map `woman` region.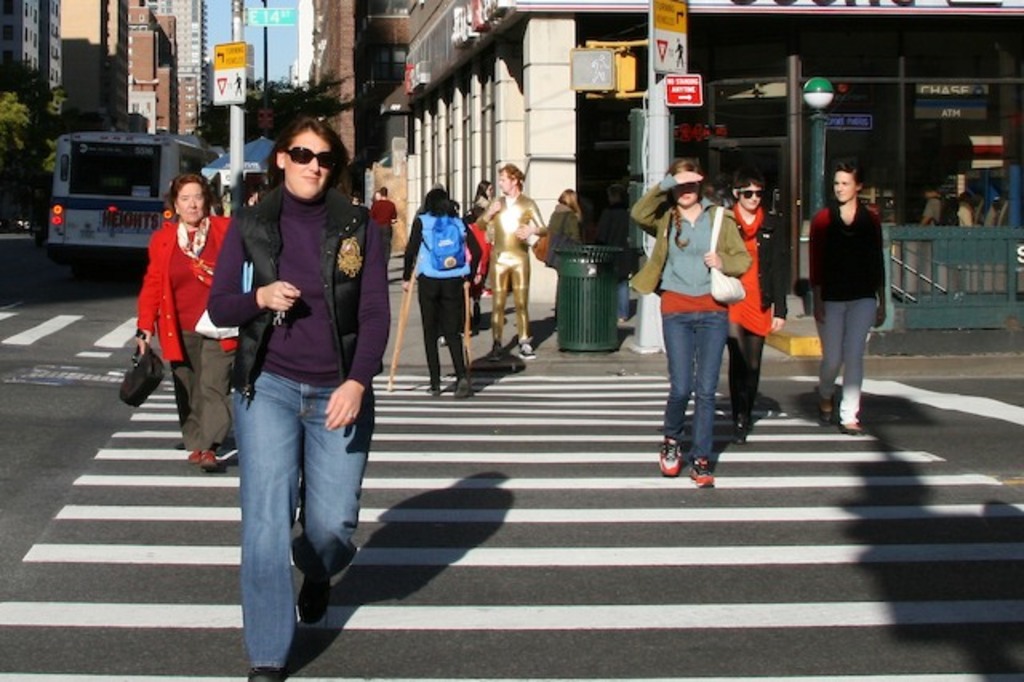
Mapped to 402/178/486/403.
